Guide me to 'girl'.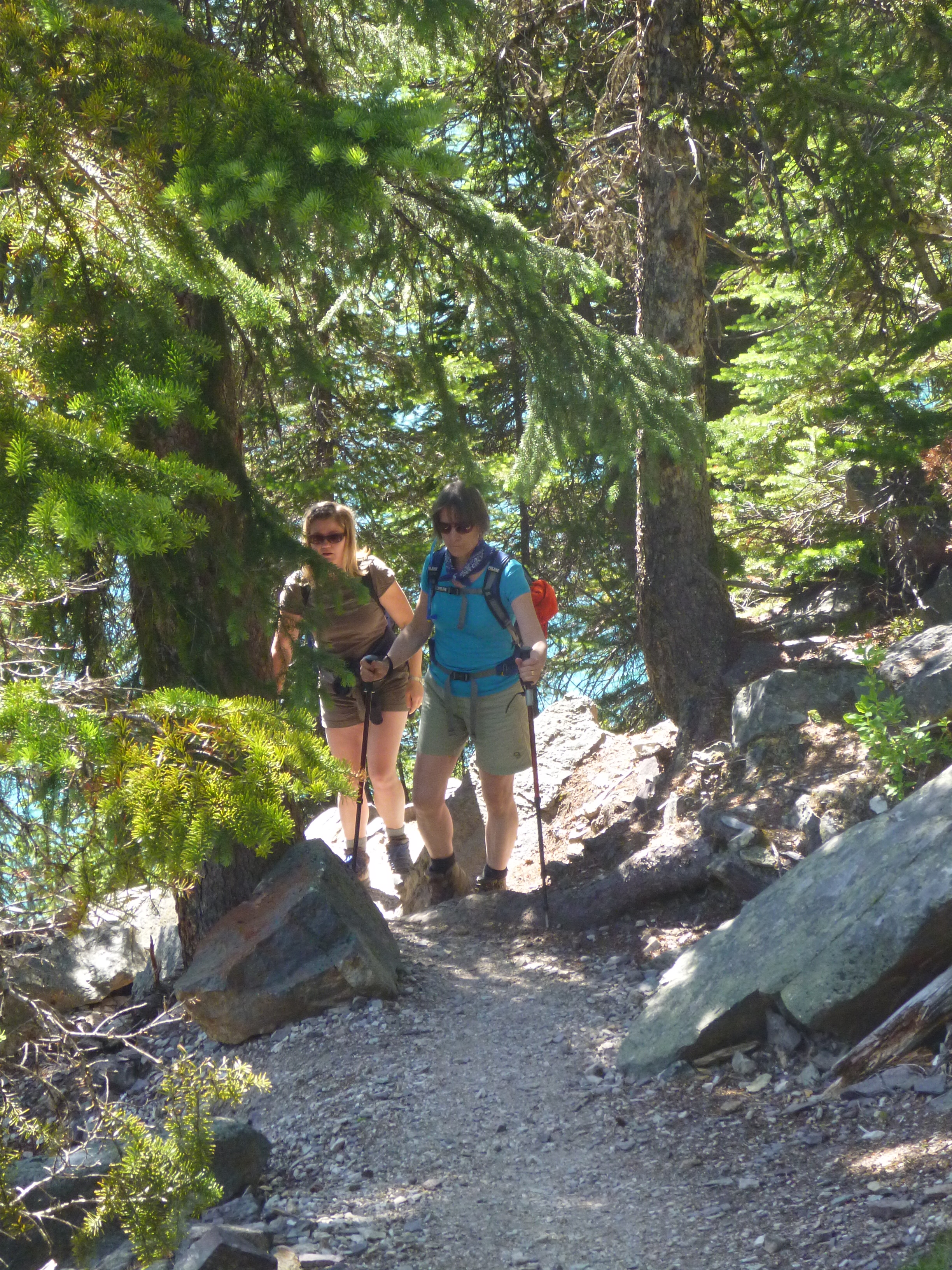
Guidance: <bbox>104, 196, 168, 348</bbox>.
